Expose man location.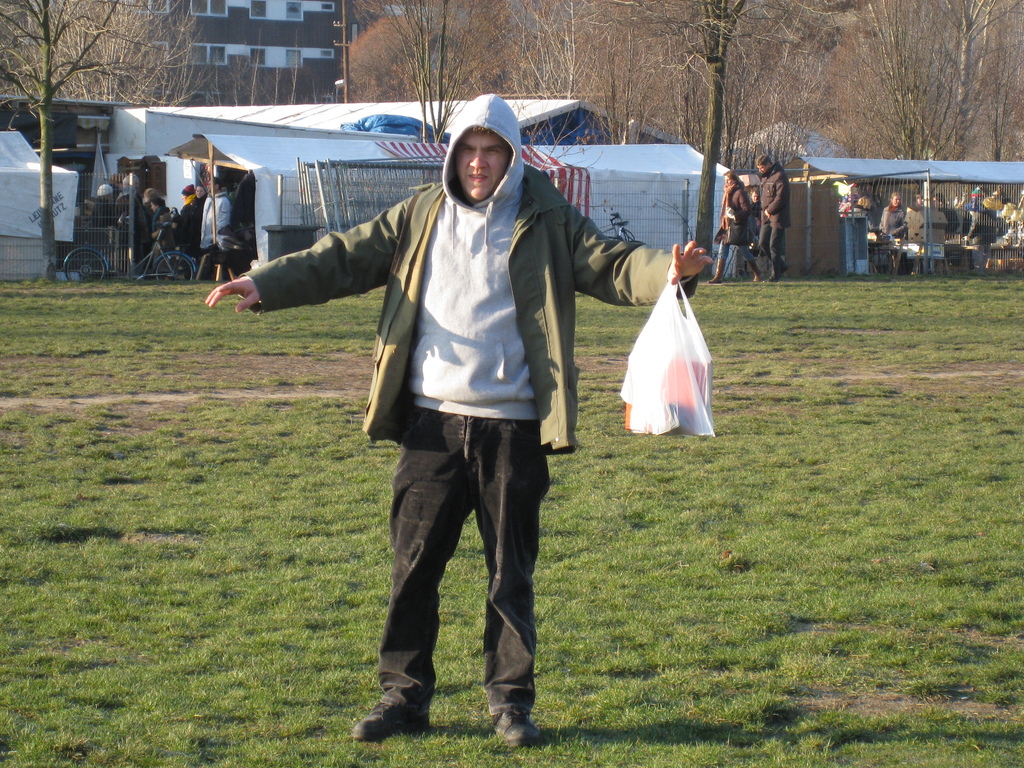
Exposed at detection(768, 152, 791, 269).
